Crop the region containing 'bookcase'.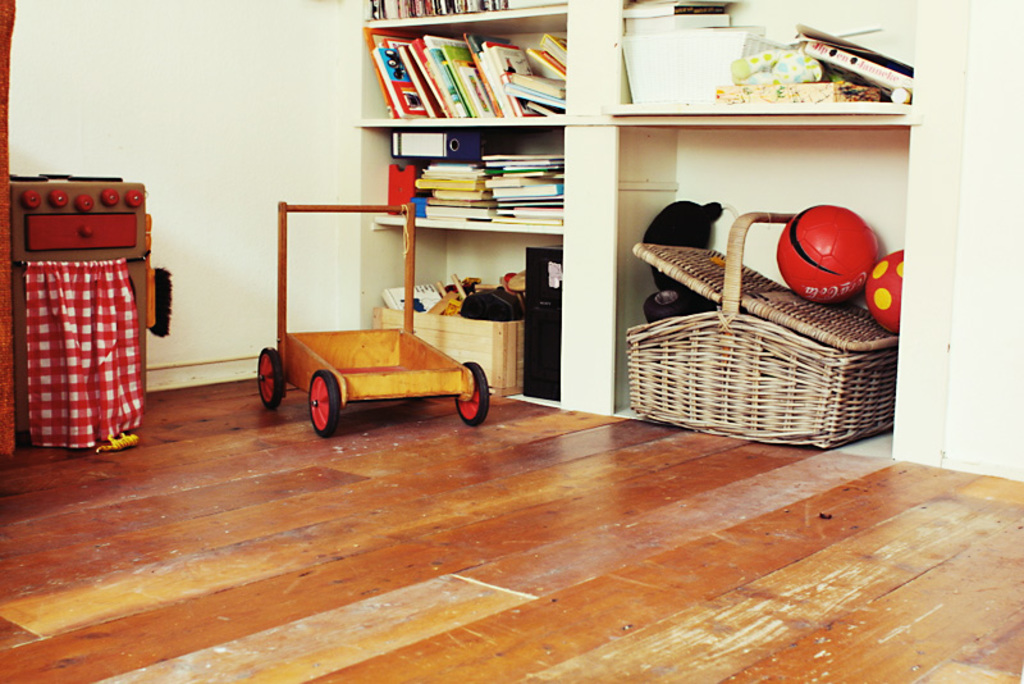
Crop region: 352:0:919:455.
